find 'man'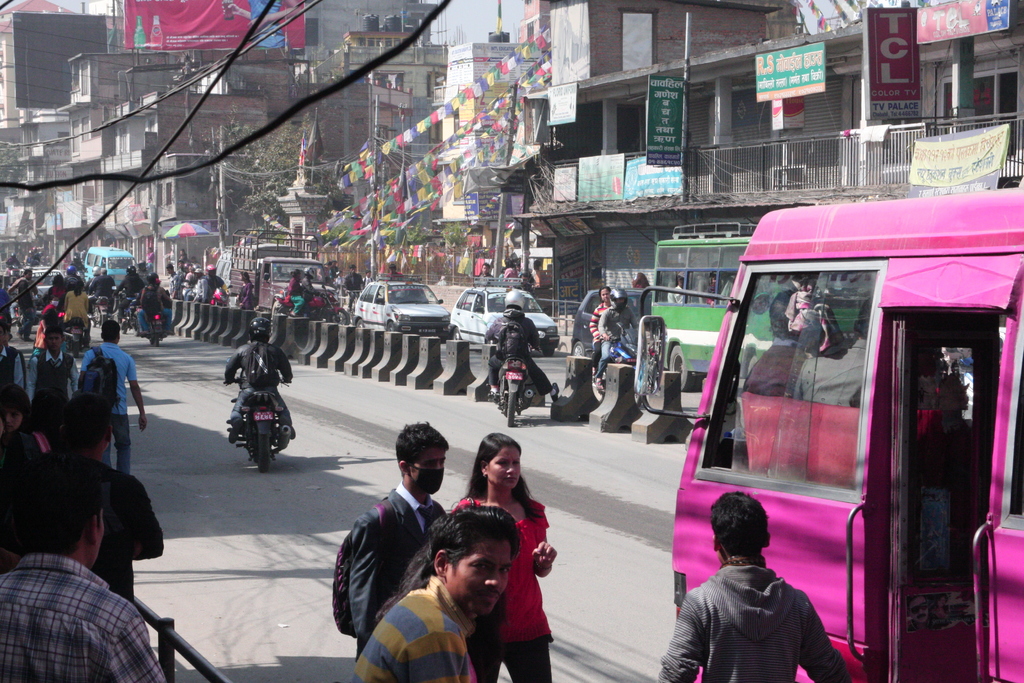
{"left": 477, "top": 261, "right": 495, "bottom": 289}
